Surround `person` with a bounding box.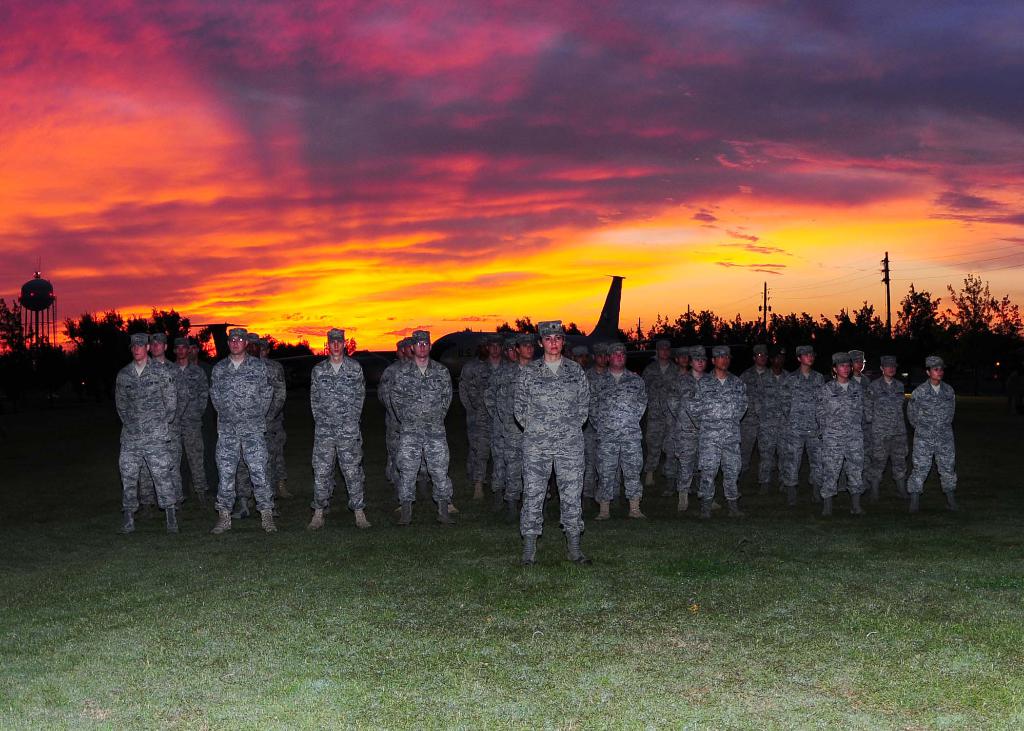
select_region(664, 352, 707, 520).
